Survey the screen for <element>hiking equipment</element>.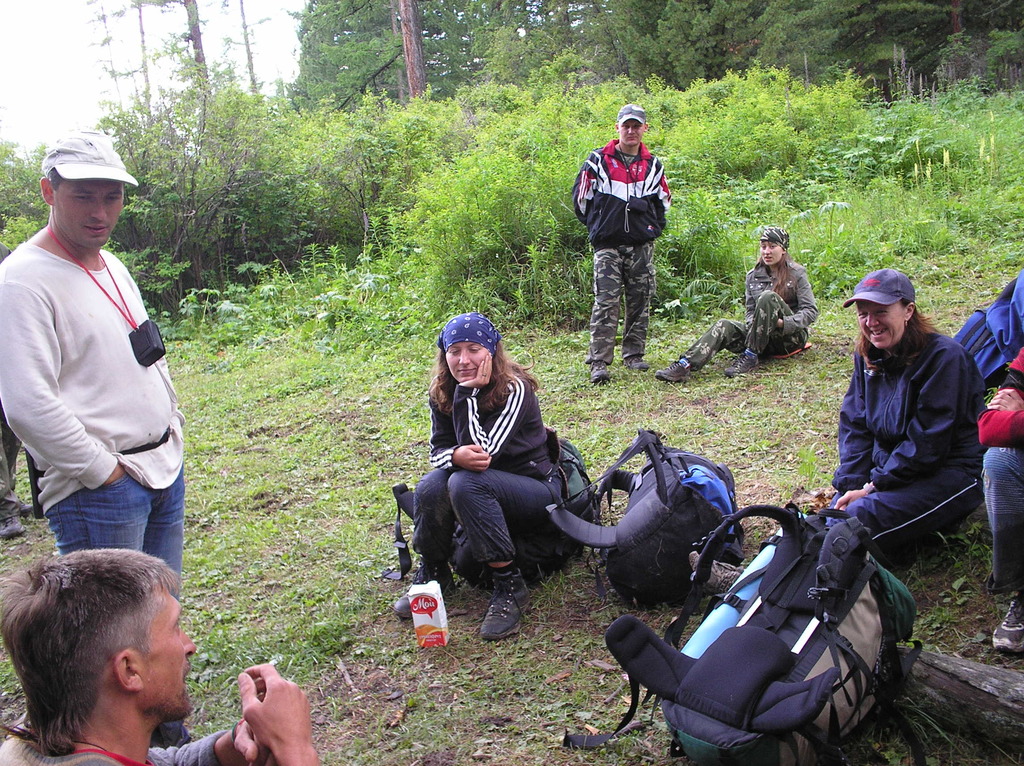
Survey found: region(550, 499, 930, 765).
